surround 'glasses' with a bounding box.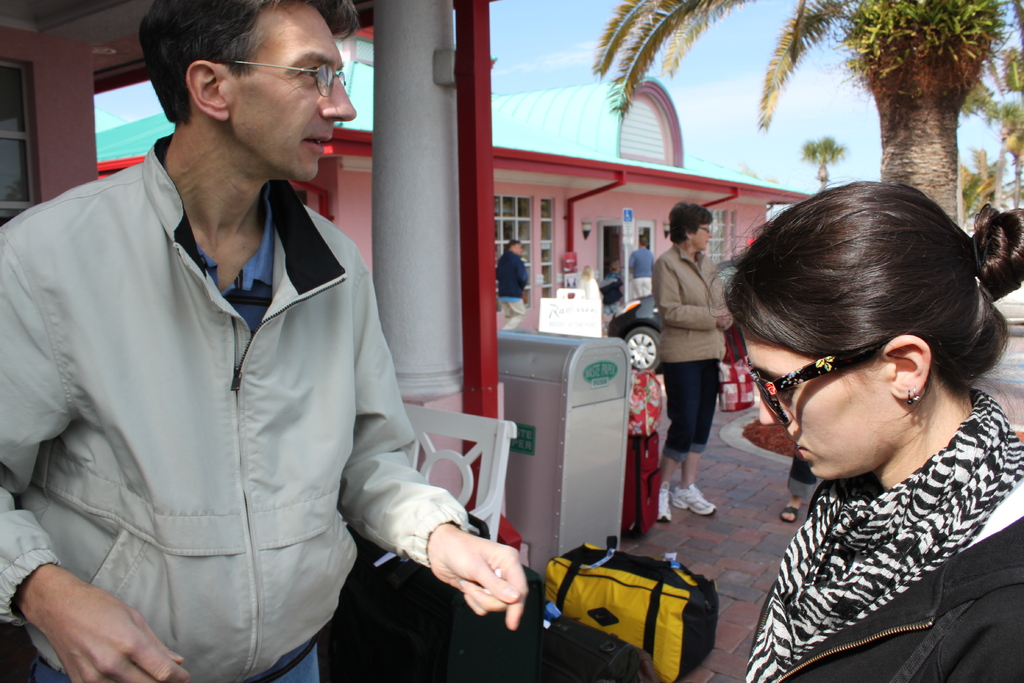
pyautogui.locateOnScreen(698, 224, 710, 235).
